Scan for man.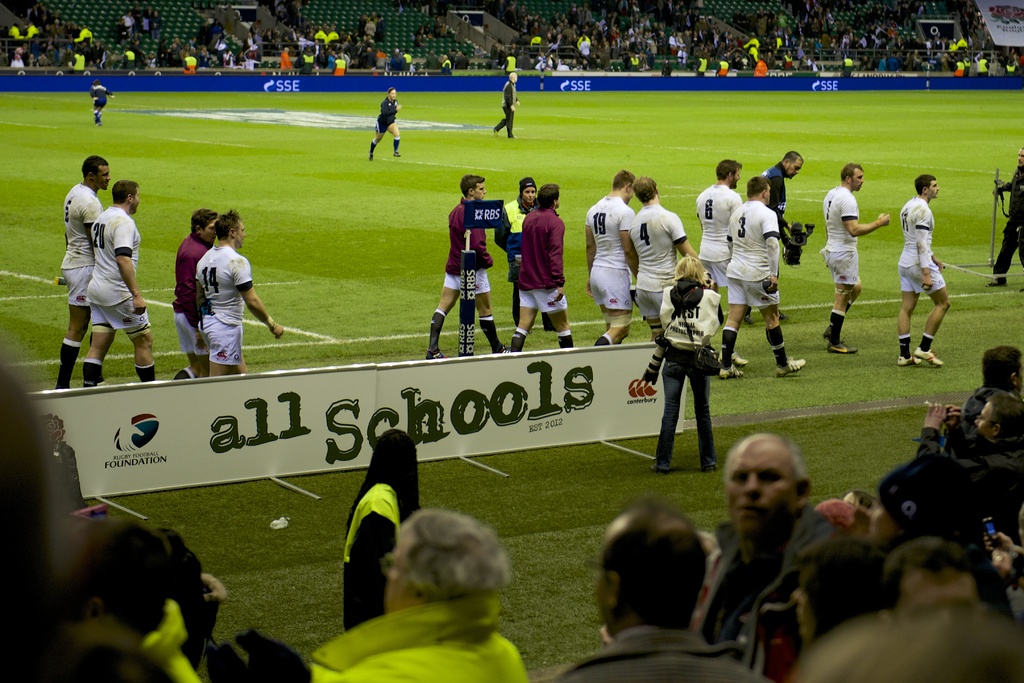
Scan result: bbox=(52, 151, 110, 392).
